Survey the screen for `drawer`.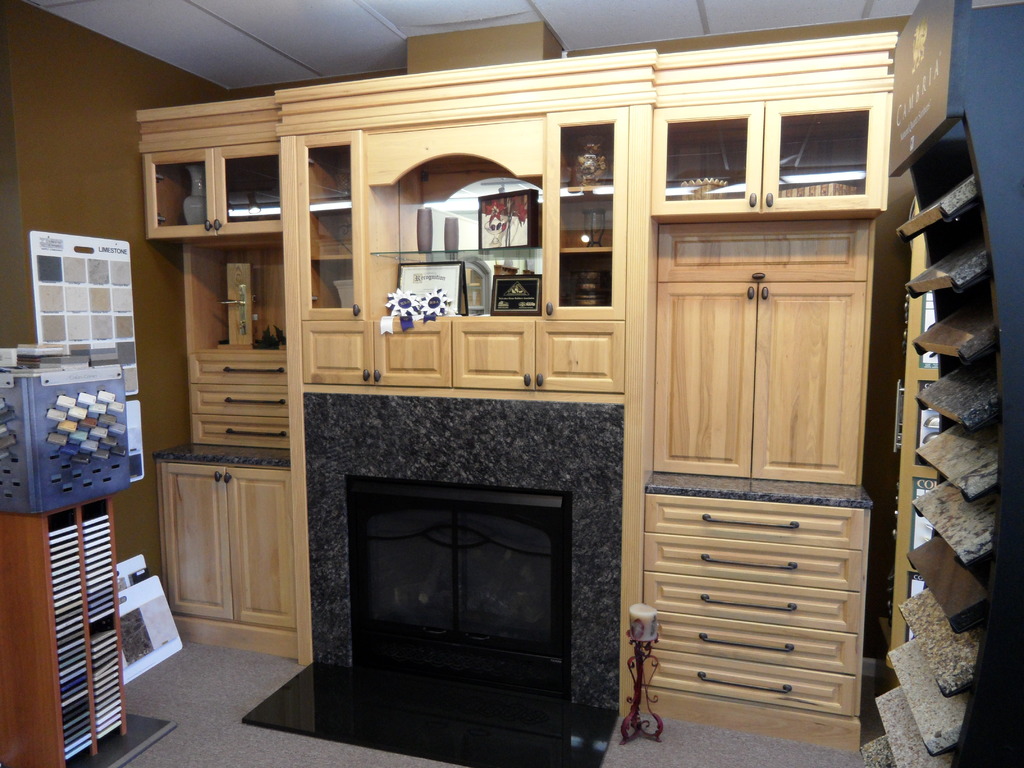
Survey found: region(642, 572, 860, 633).
